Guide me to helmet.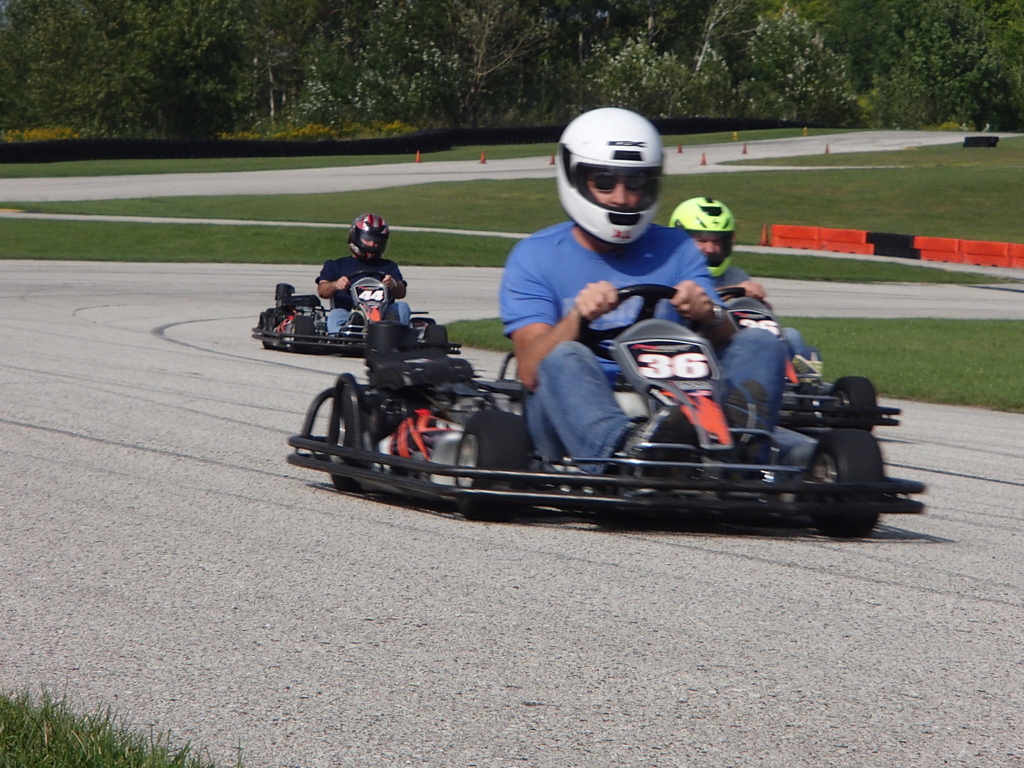
Guidance: Rect(554, 106, 671, 241).
